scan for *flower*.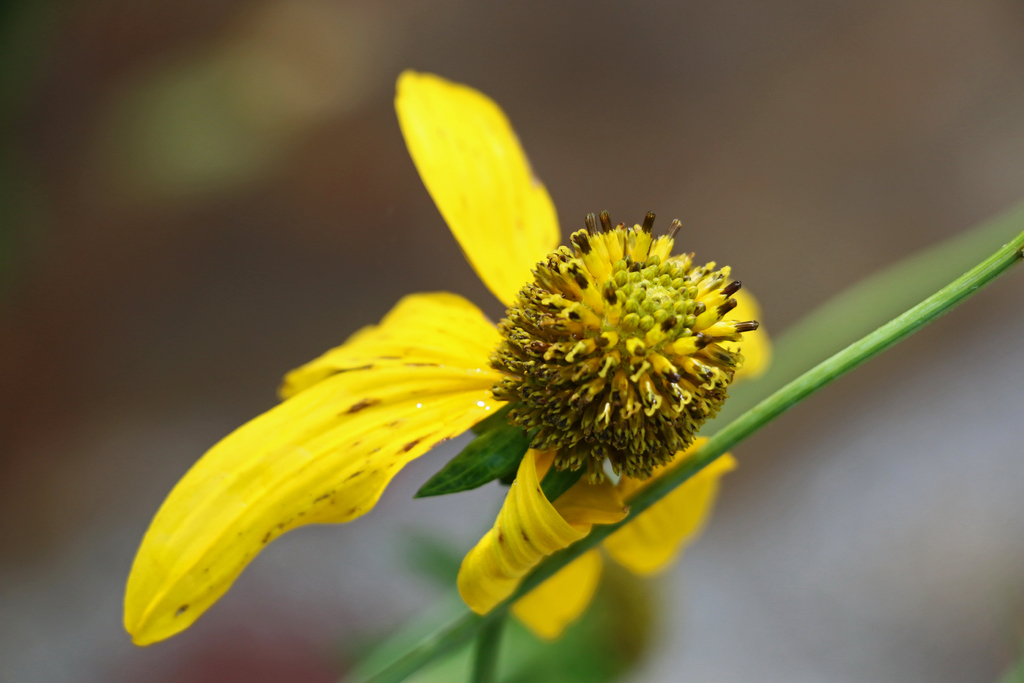
Scan result: (119, 65, 777, 648).
